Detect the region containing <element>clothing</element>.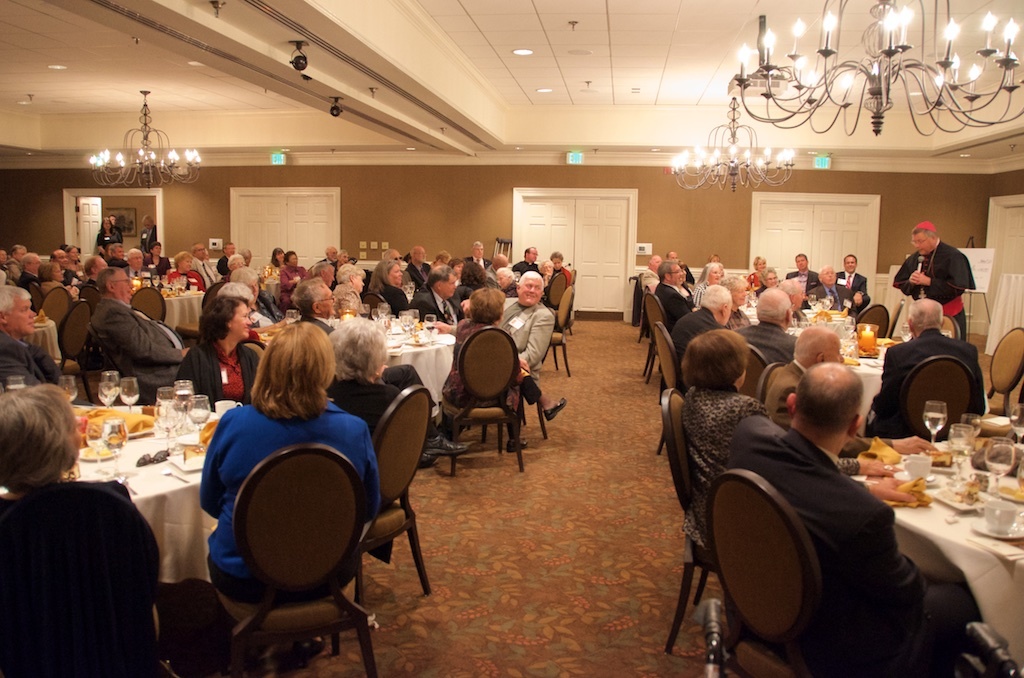
x1=184 y1=382 x2=392 y2=607.
